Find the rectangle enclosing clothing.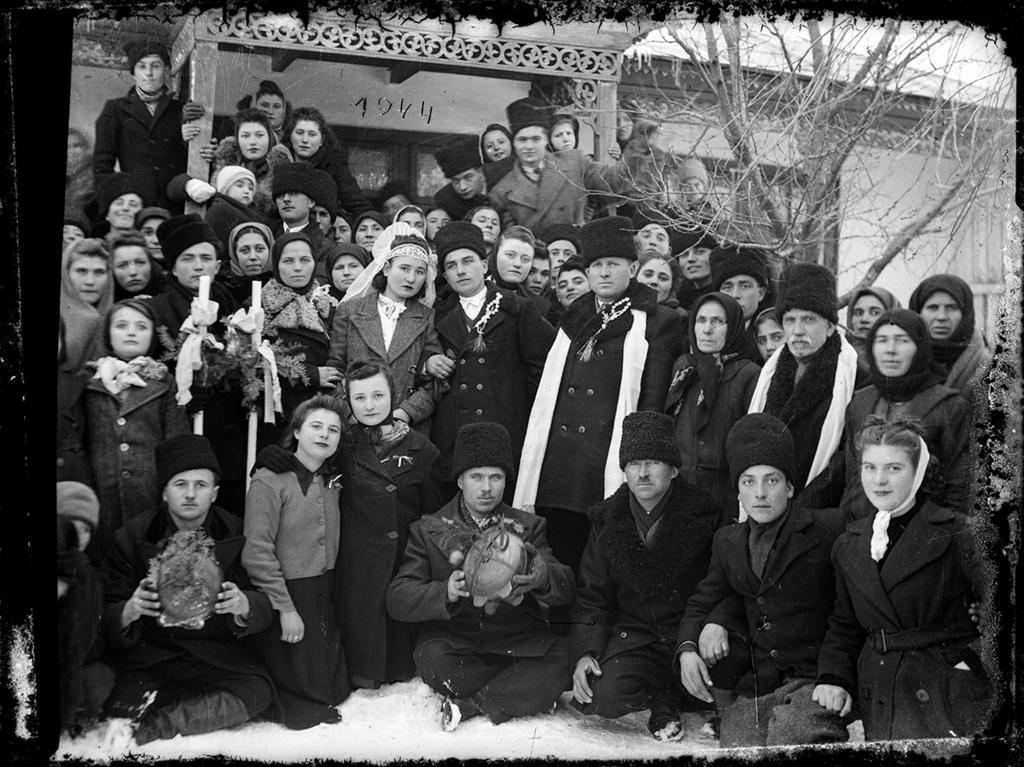
locate(226, 451, 385, 699).
